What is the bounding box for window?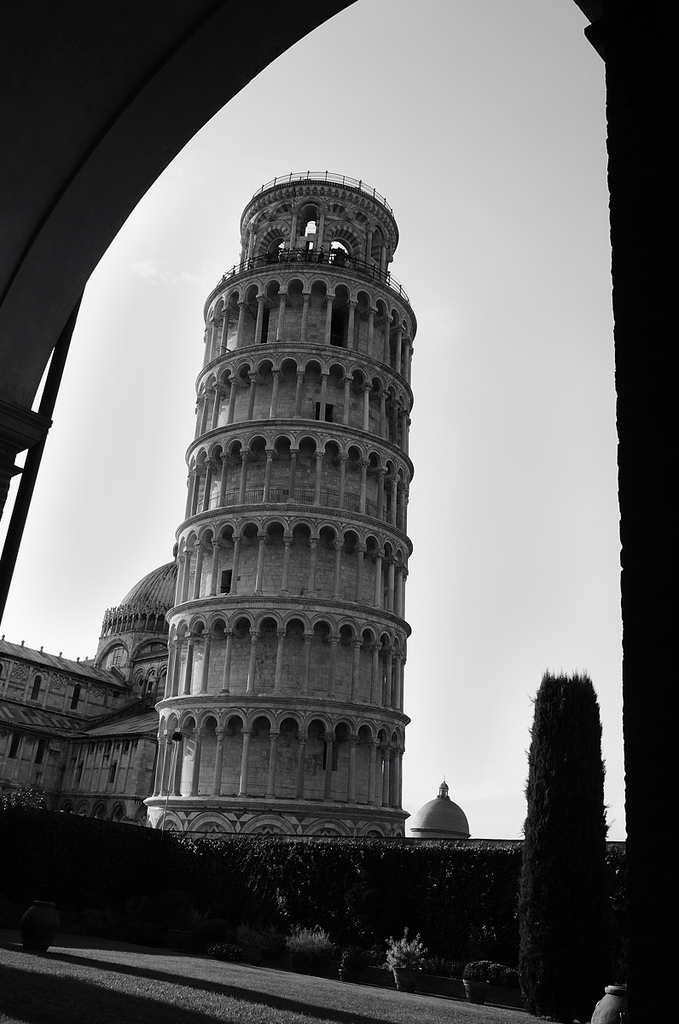
crop(211, 572, 237, 600).
